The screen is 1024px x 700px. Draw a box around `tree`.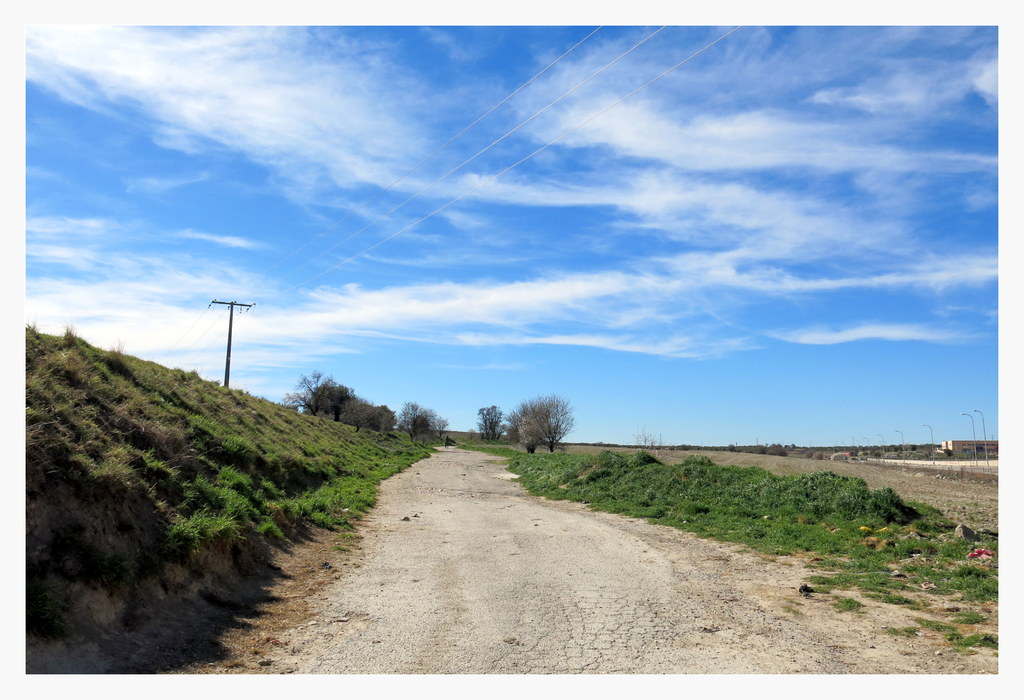
pyautogui.locateOnScreen(942, 448, 952, 457).
